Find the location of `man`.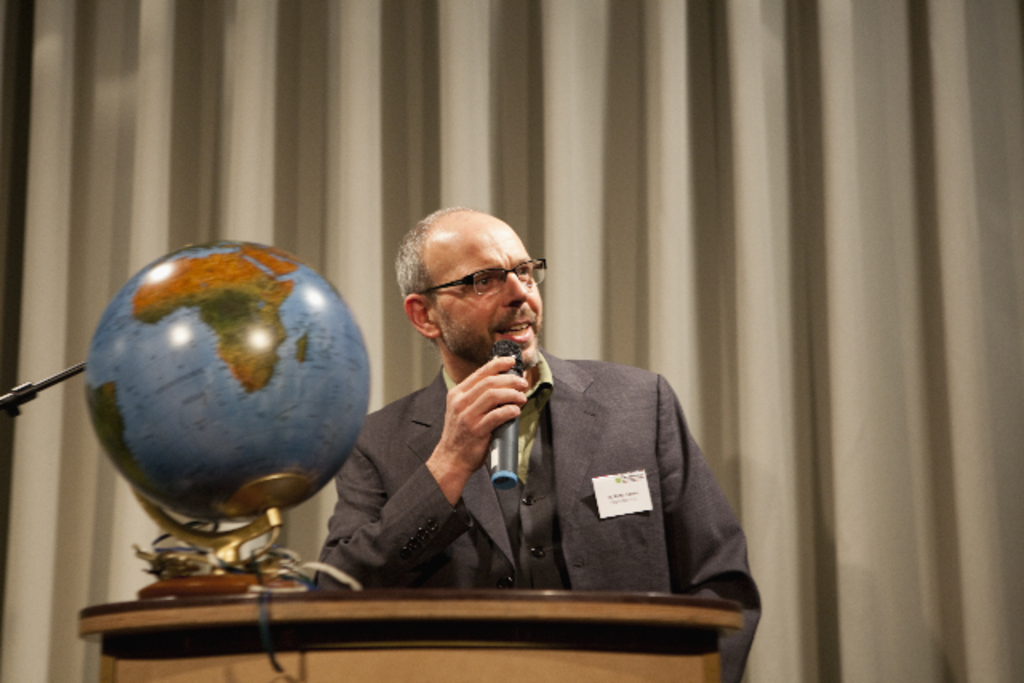
Location: select_region(176, 194, 736, 617).
